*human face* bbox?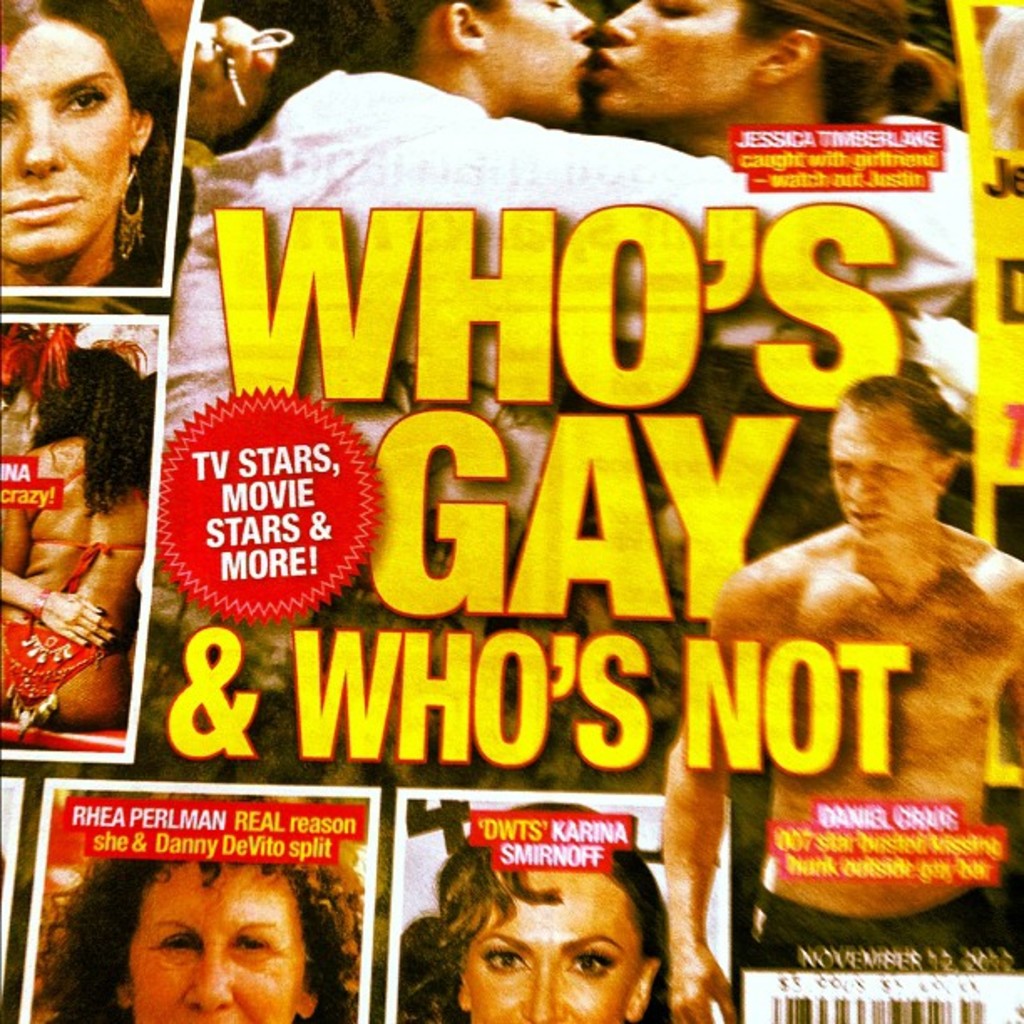
(left=458, top=868, right=641, bottom=1022)
